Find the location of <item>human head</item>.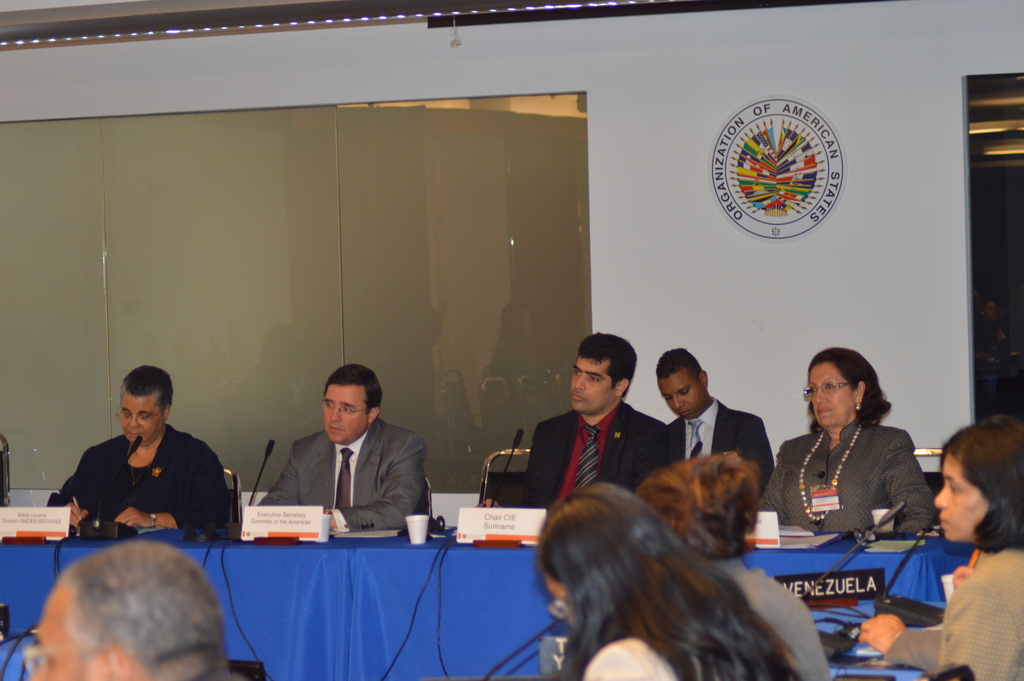
Location: [652,346,707,421].
